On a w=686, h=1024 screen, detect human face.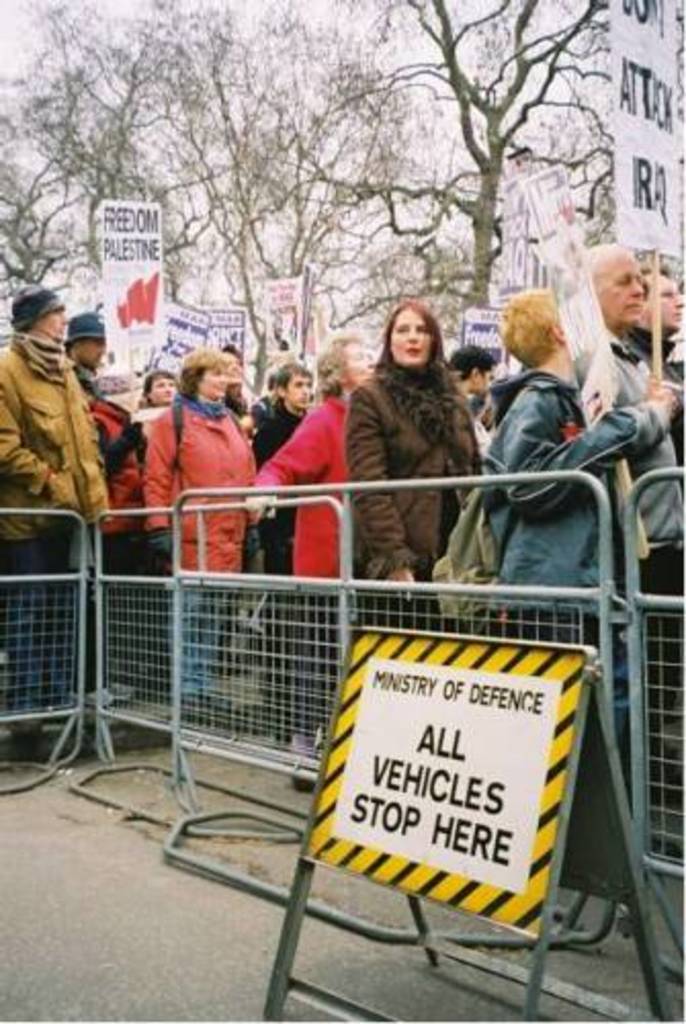
left=289, top=375, right=311, bottom=412.
